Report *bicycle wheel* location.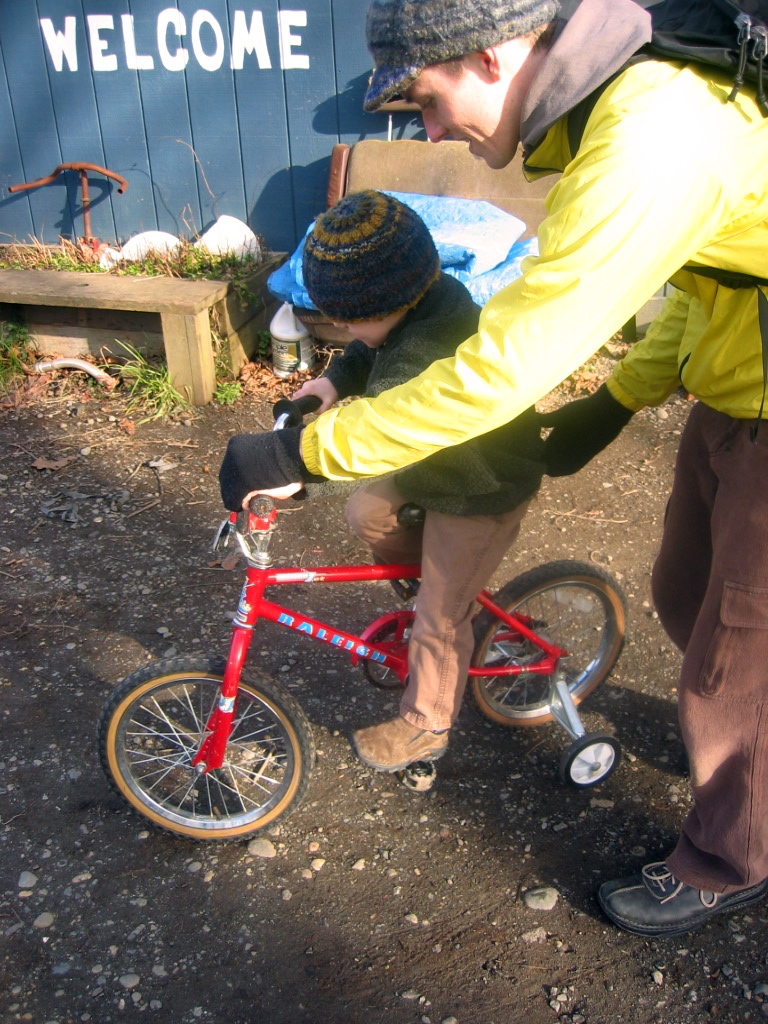
Report: 92/645/316/842.
